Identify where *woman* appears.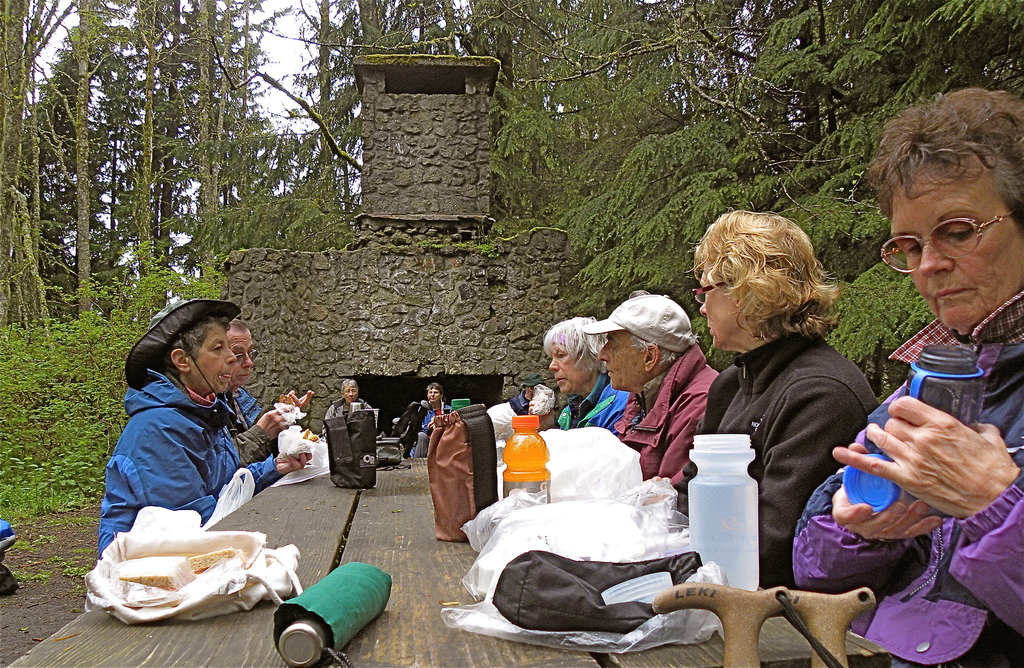
Appears at (783,83,1023,667).
